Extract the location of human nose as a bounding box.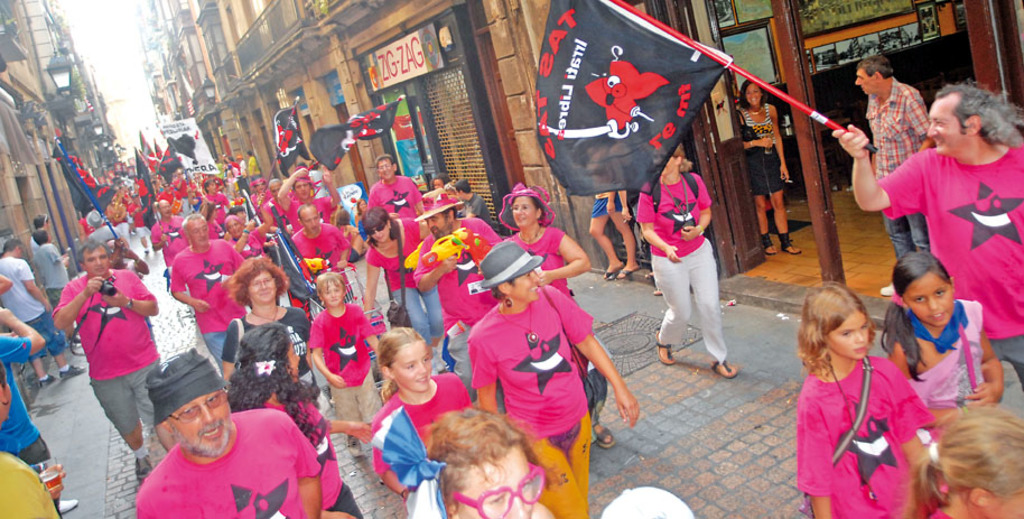
308,220,316,228.
